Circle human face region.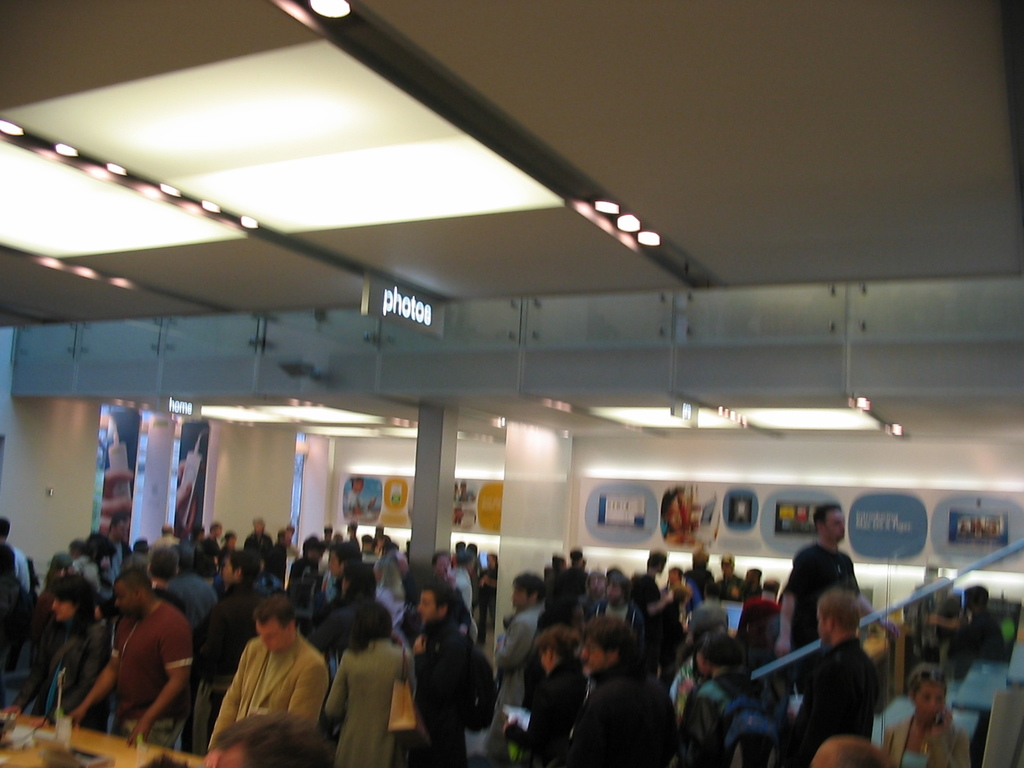
Region: {"x1": 694, "y1": 653, "x2": 703, "y2": 676}.
